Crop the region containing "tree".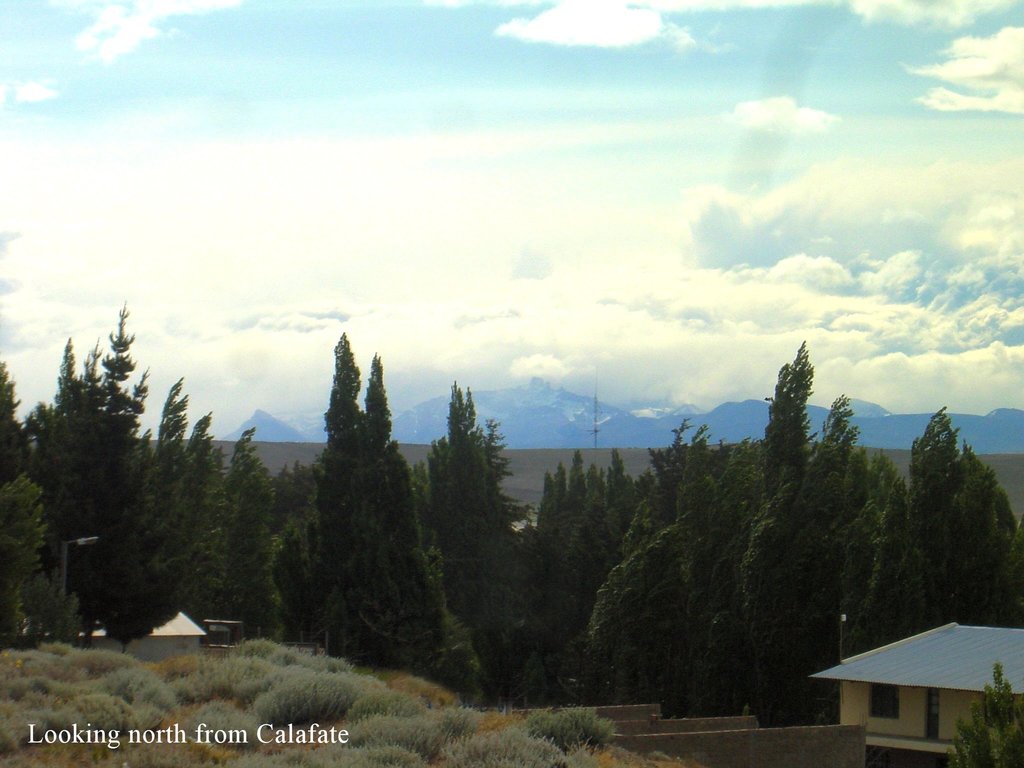
Crop region: box(748, 343, 845, 519).
